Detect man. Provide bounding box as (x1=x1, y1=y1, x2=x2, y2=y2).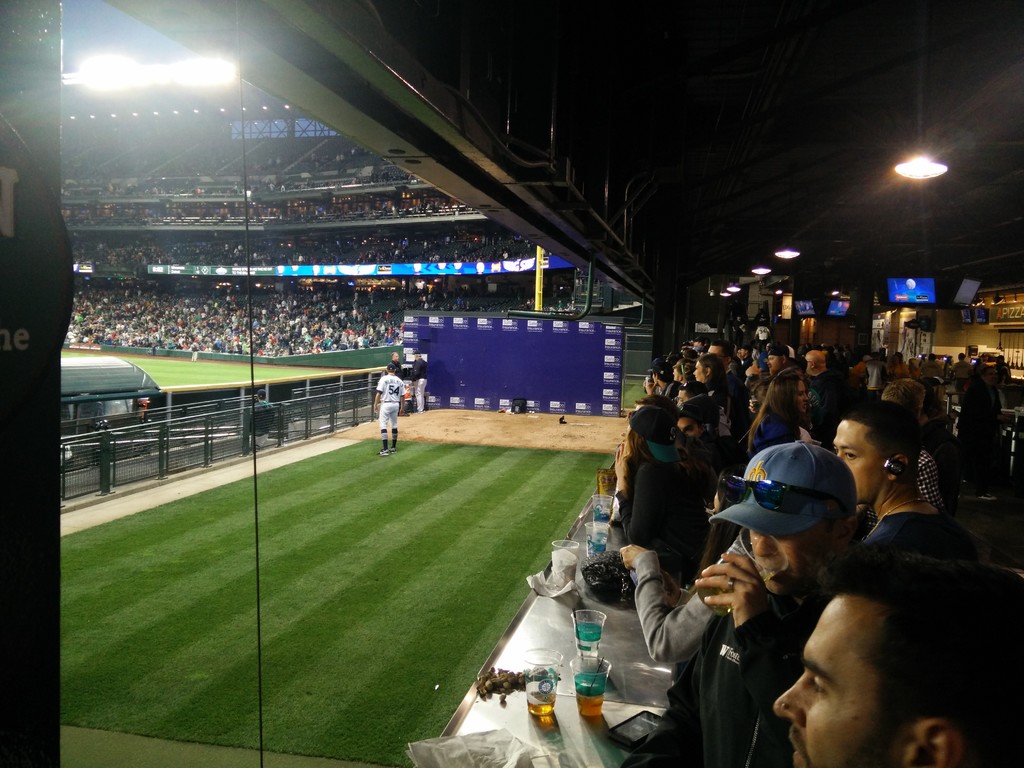
(x1=773, y1=560, x2=991, y2=767).
